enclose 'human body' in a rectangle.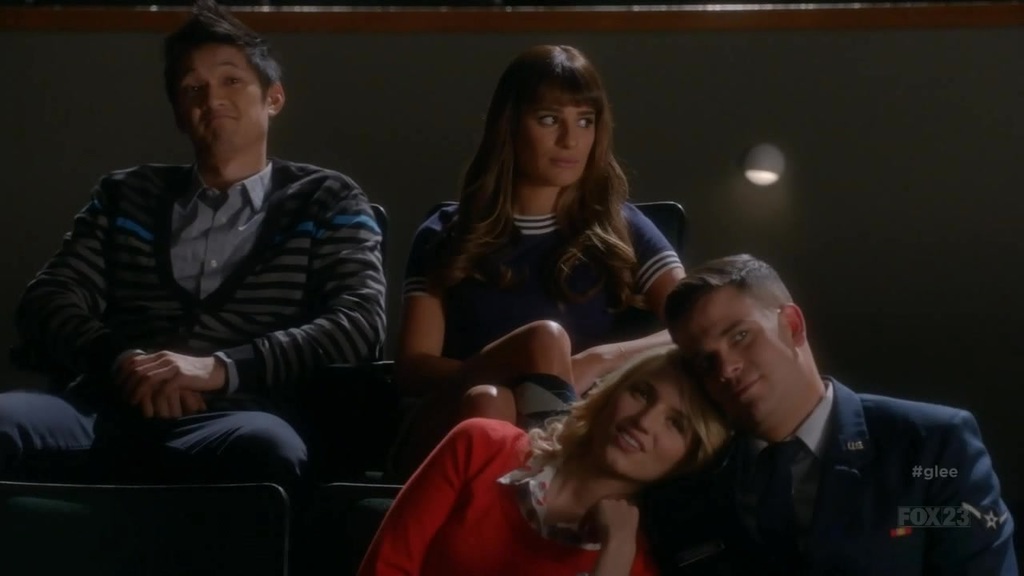
box=[41, 48, 379, 501].
